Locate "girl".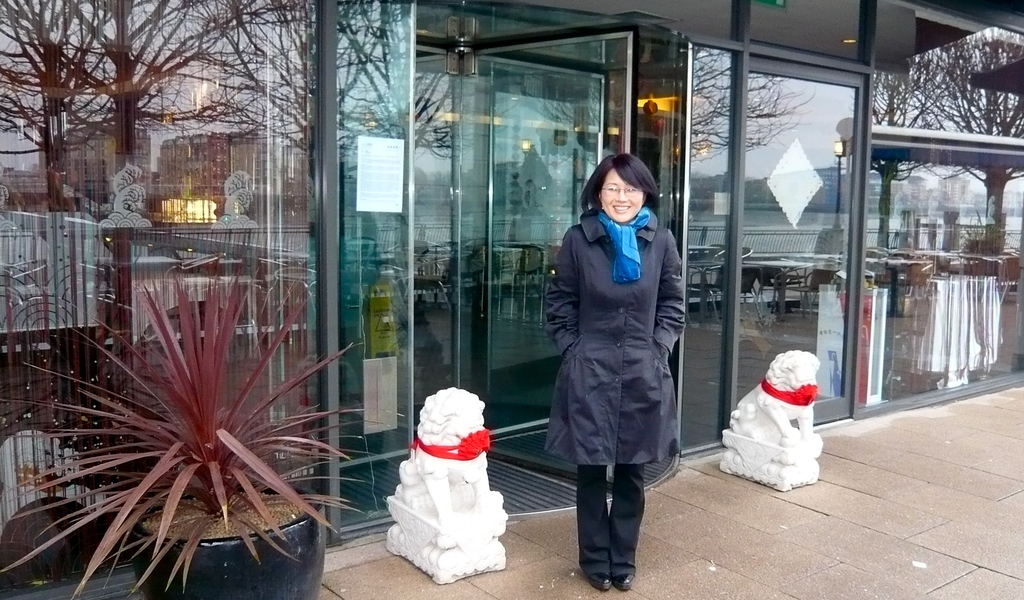
Bounding box: [544,156,687,588].
